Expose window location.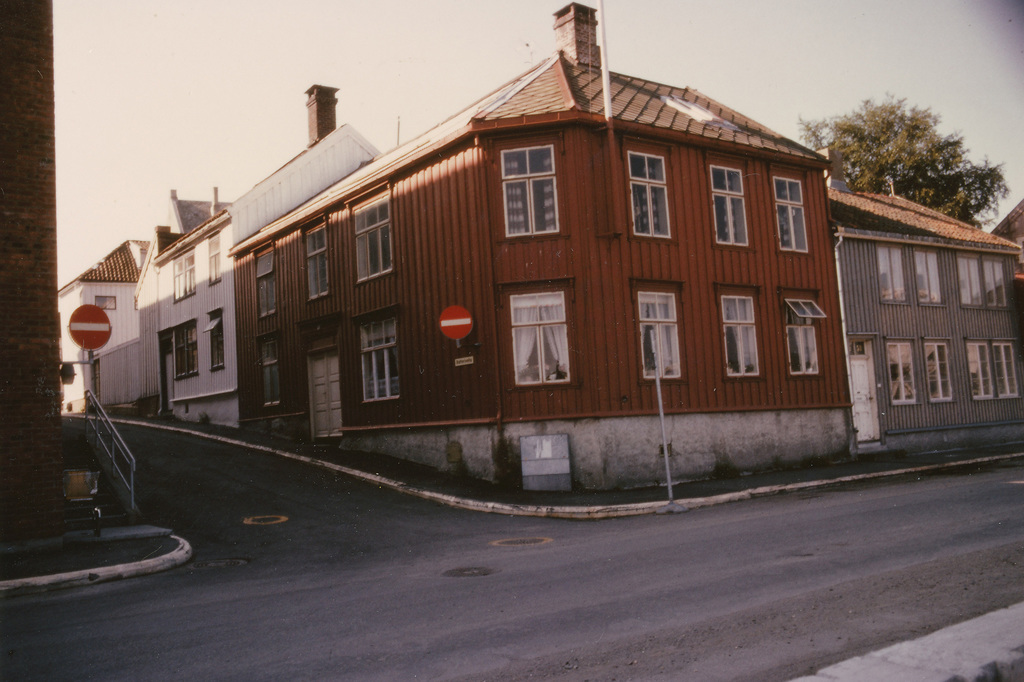
Exposed at [left=172, top=248, right=195, bottom=304].
